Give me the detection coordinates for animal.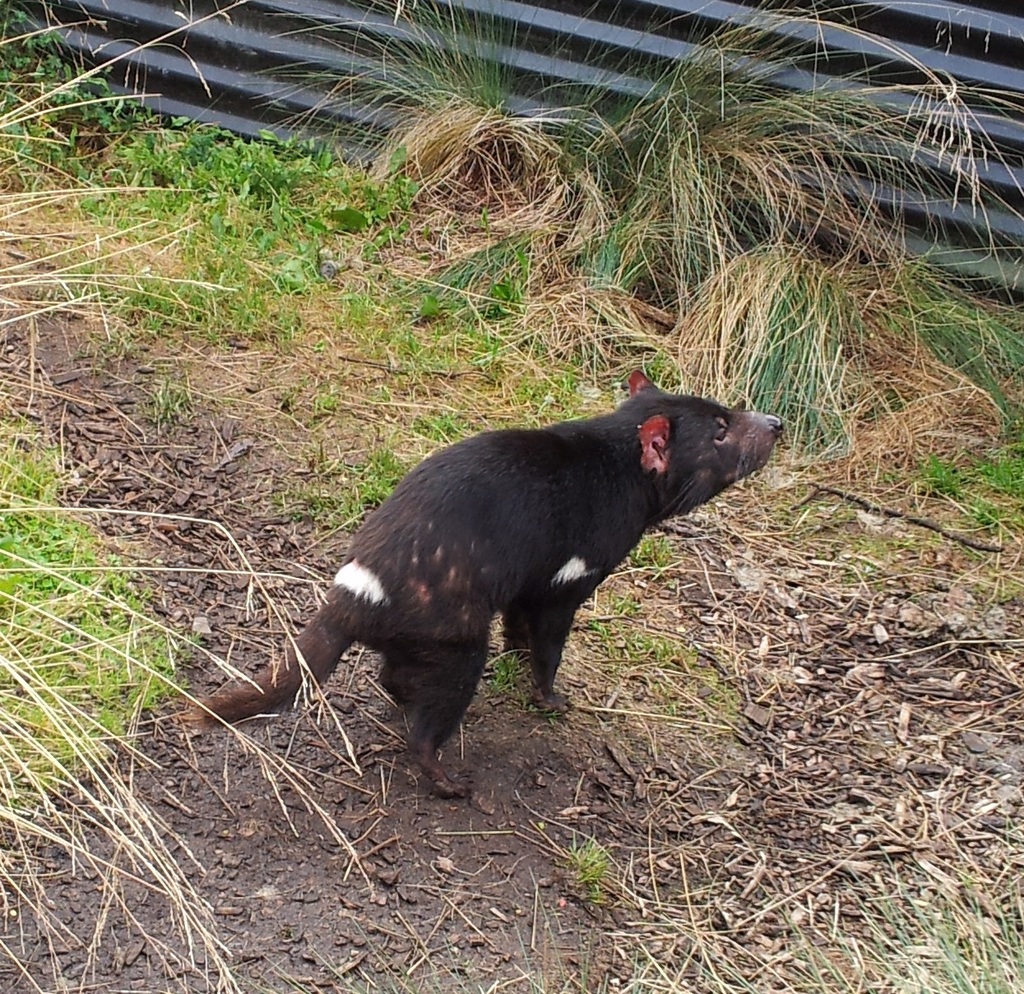
{"left": 178, "top": 368, "right": 782, "bottom": 796}.
